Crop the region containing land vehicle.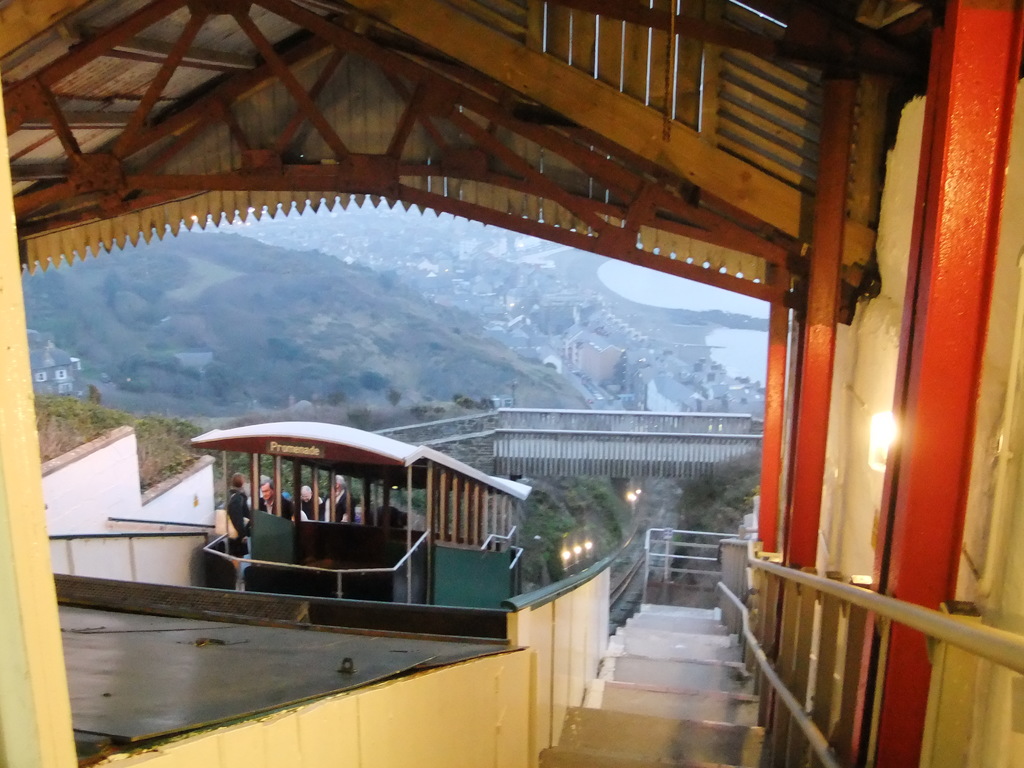
Crop region: select_region(189, 418, 535, 611).
